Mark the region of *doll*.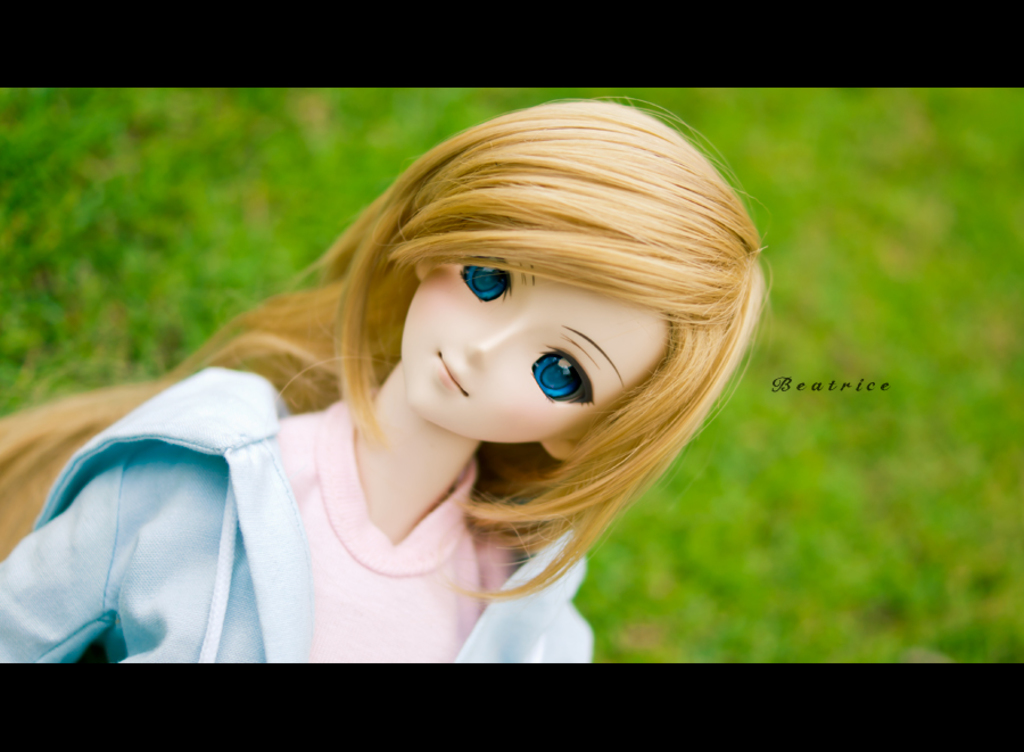
Region: region(0, 83, 779, 668).
